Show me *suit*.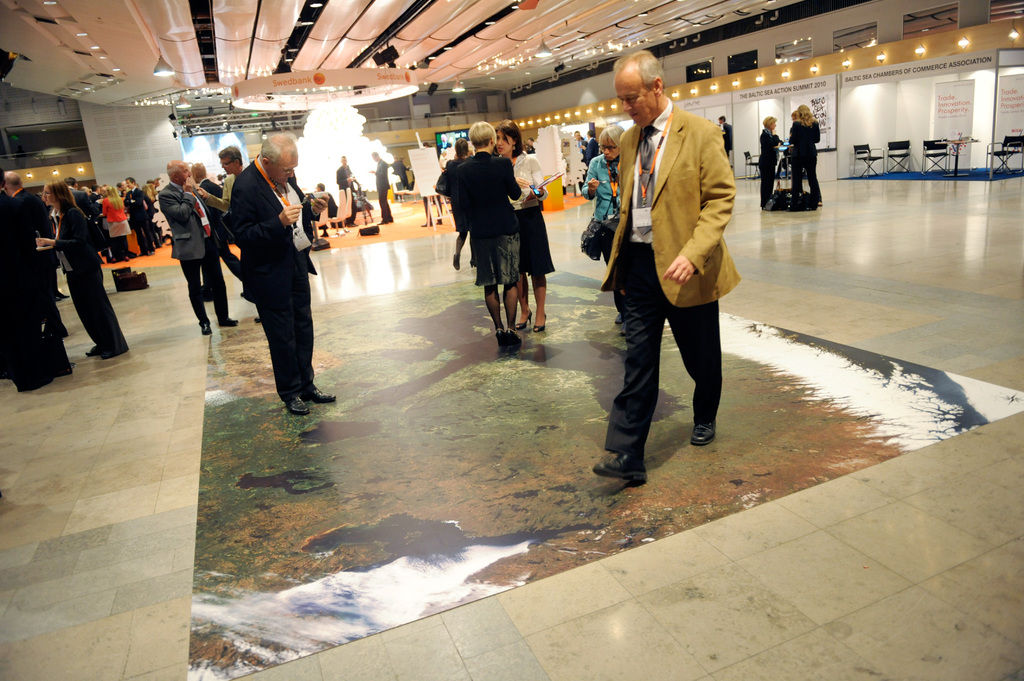
*suit* is here: select_region(157, 184, 216, 261).
